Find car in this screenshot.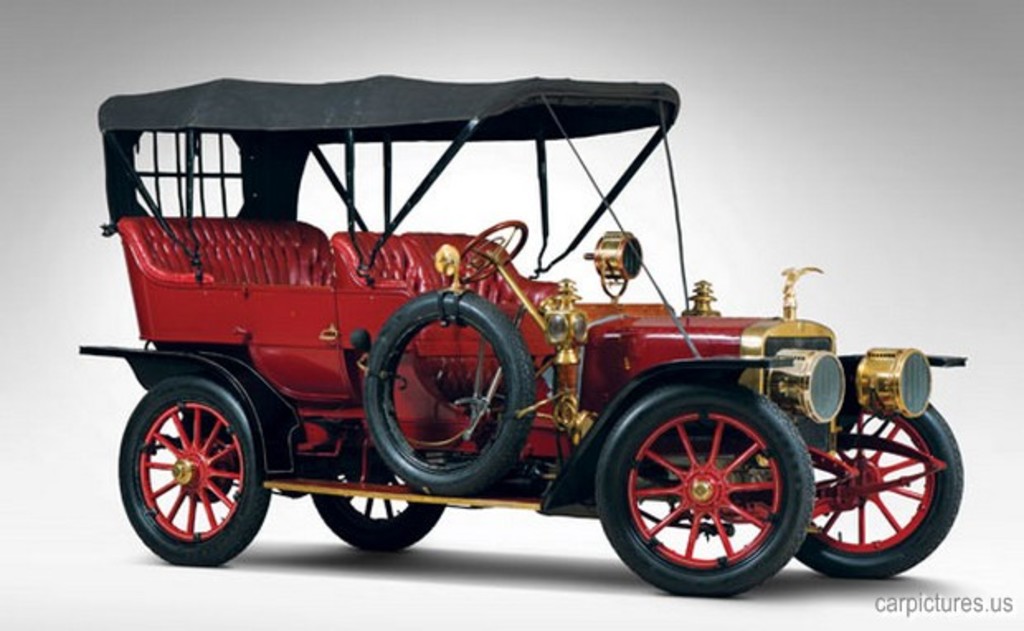
The bounding box for car is [41,78,971,601].
